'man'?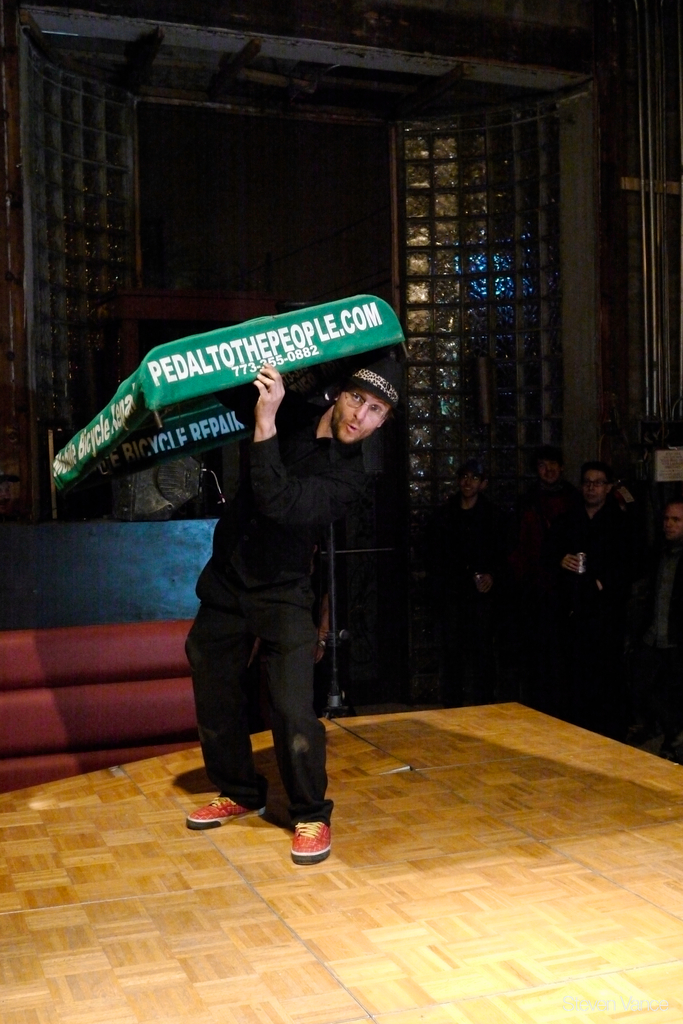
BBox(162, 359, 404, 858)
